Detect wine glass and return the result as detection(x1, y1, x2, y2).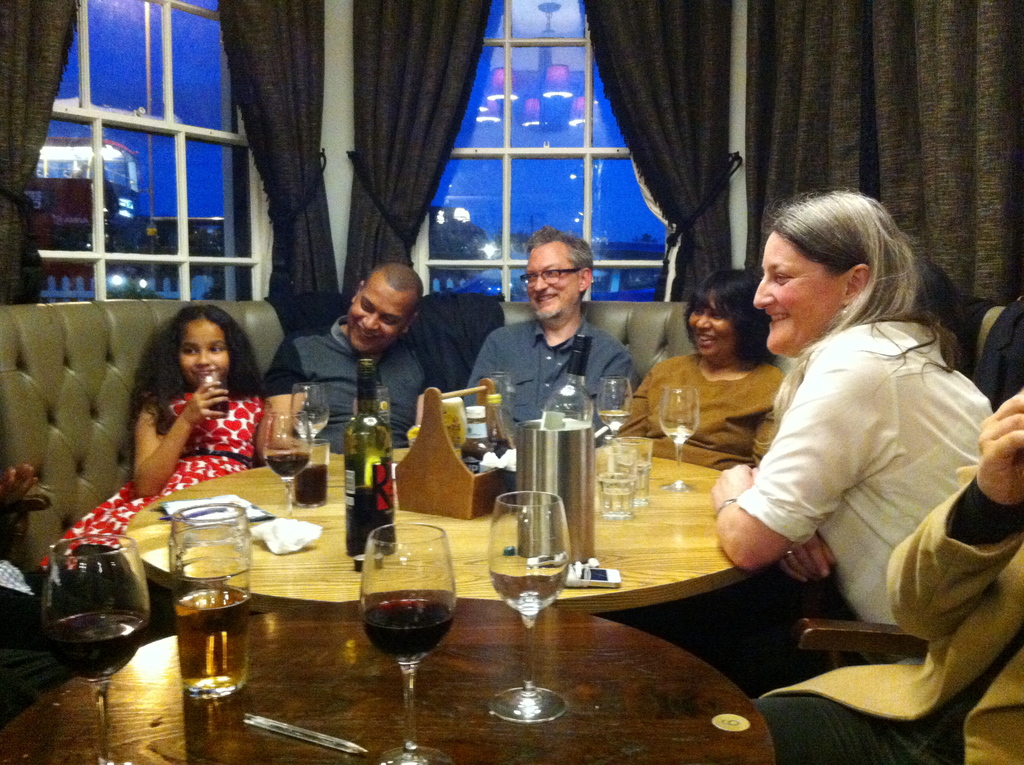
detection(291, 385, 327, 443).
